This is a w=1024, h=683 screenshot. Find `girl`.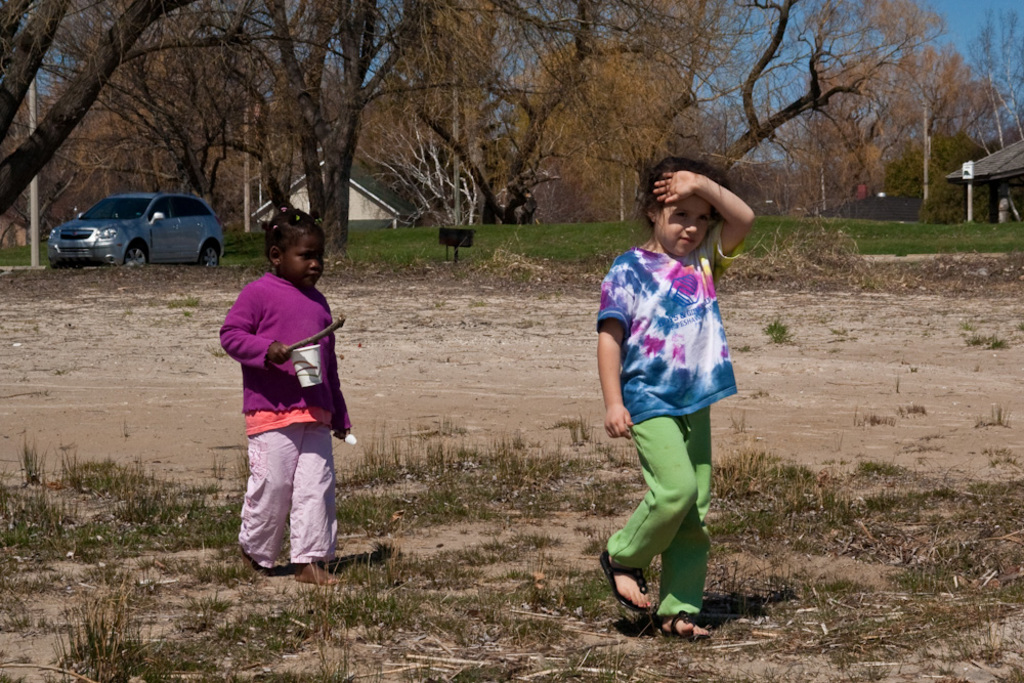
Bounding box: bbox=(219, 207, 353, 585).
